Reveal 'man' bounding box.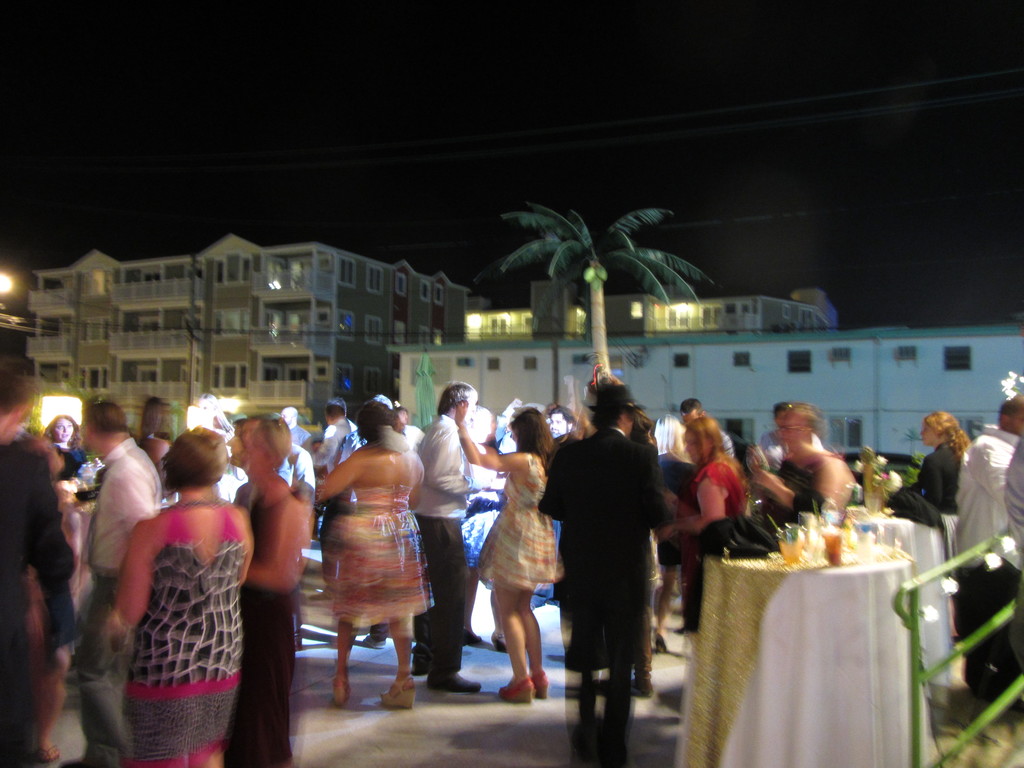
Revealed: [73, 398, 161, 767].
